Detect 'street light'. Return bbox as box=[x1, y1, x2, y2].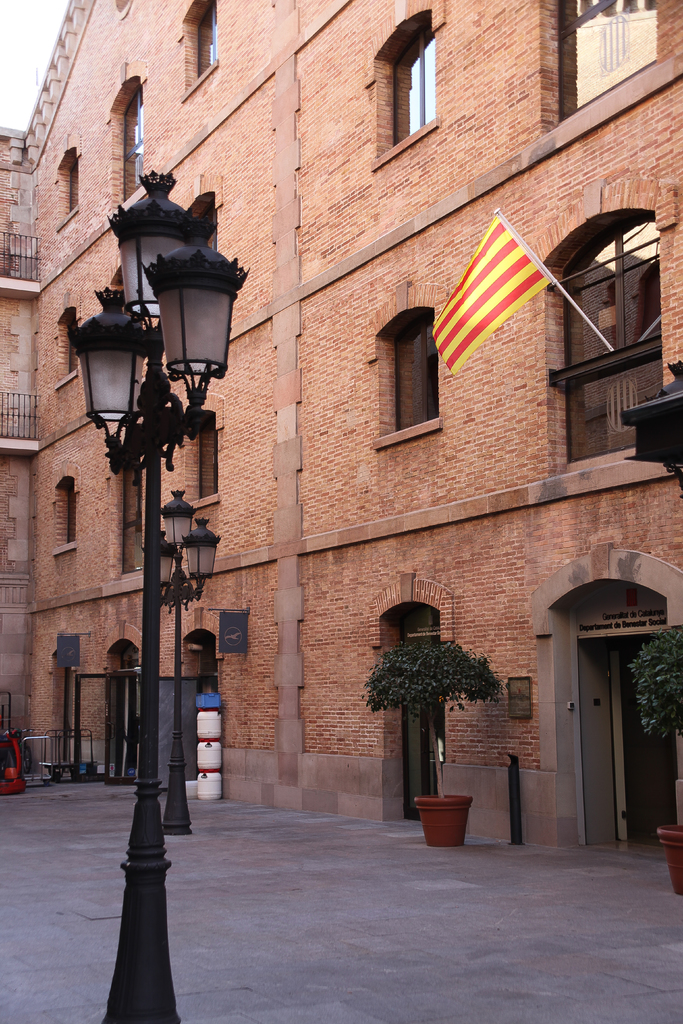
box=[62, 166, 255, 1023].
